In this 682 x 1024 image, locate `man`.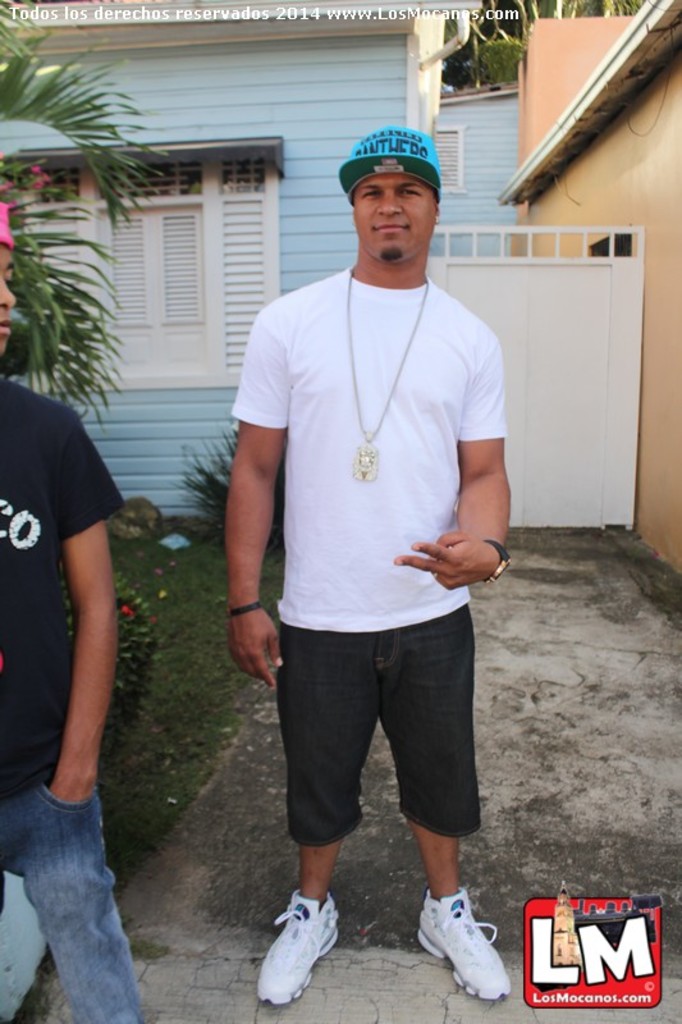
Bounding box: box=[0, 200, 142, 1023].
